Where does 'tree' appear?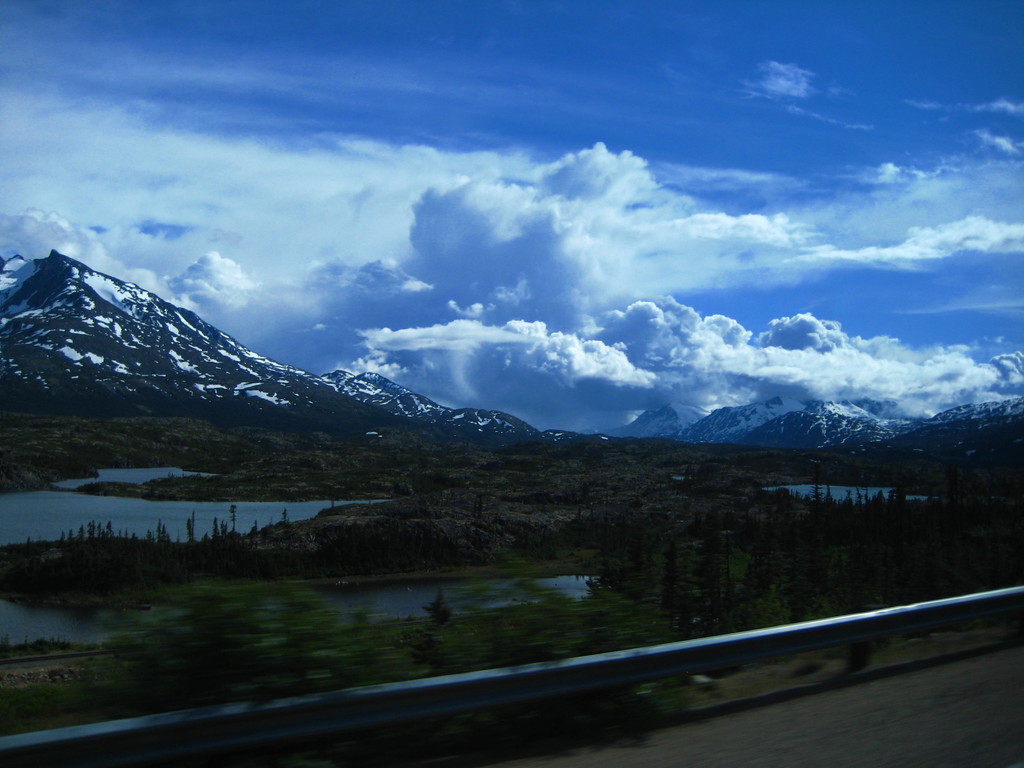
Appears at <bbox>435, 586, 668, 661</bbox>.
